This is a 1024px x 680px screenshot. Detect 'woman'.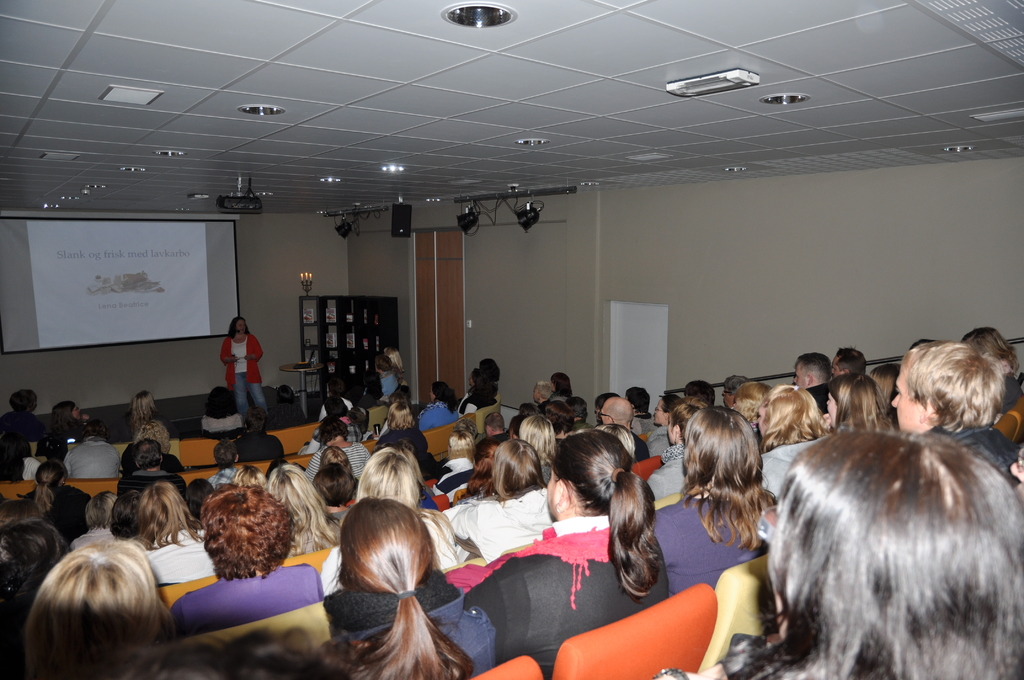
select_region(657, 437, 1023, 679).
